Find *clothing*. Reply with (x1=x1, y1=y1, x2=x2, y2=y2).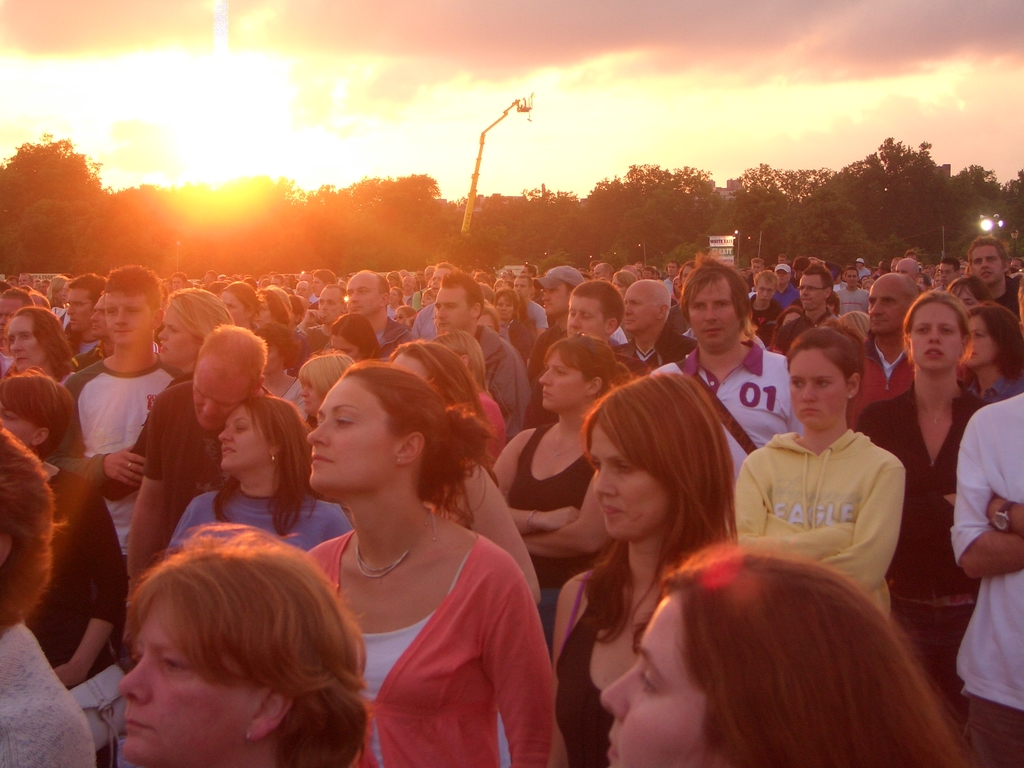
(x1=0, y1=348, x2=13, y2=393).
